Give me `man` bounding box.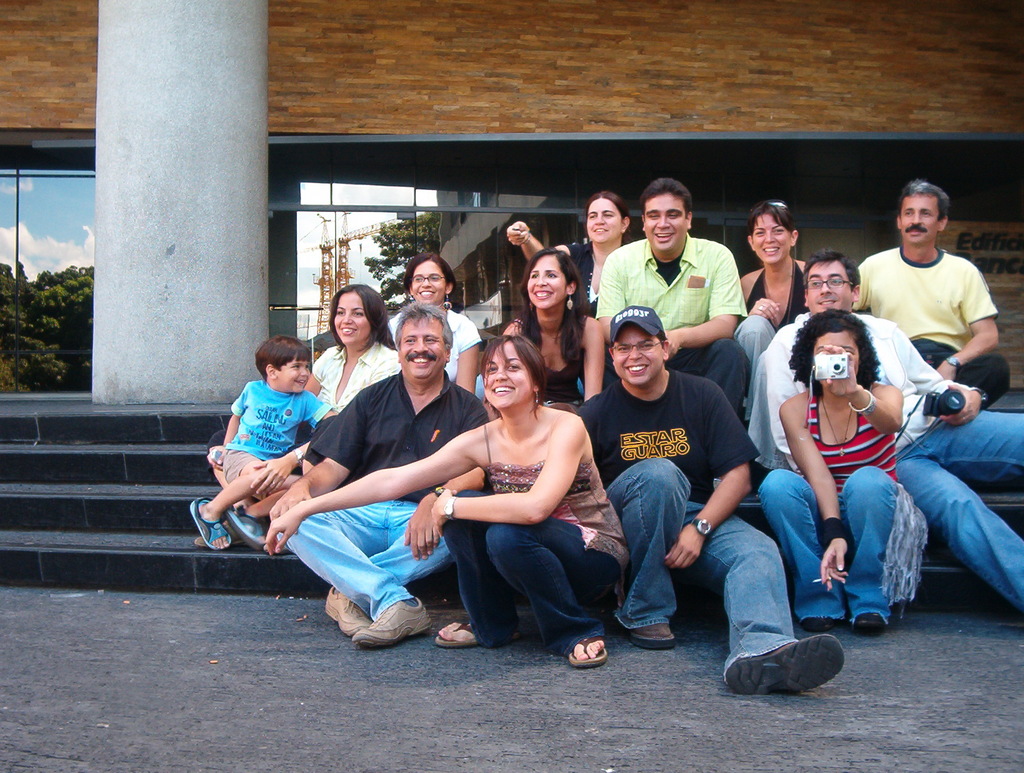
locate(764, 250, 1023, 611).
